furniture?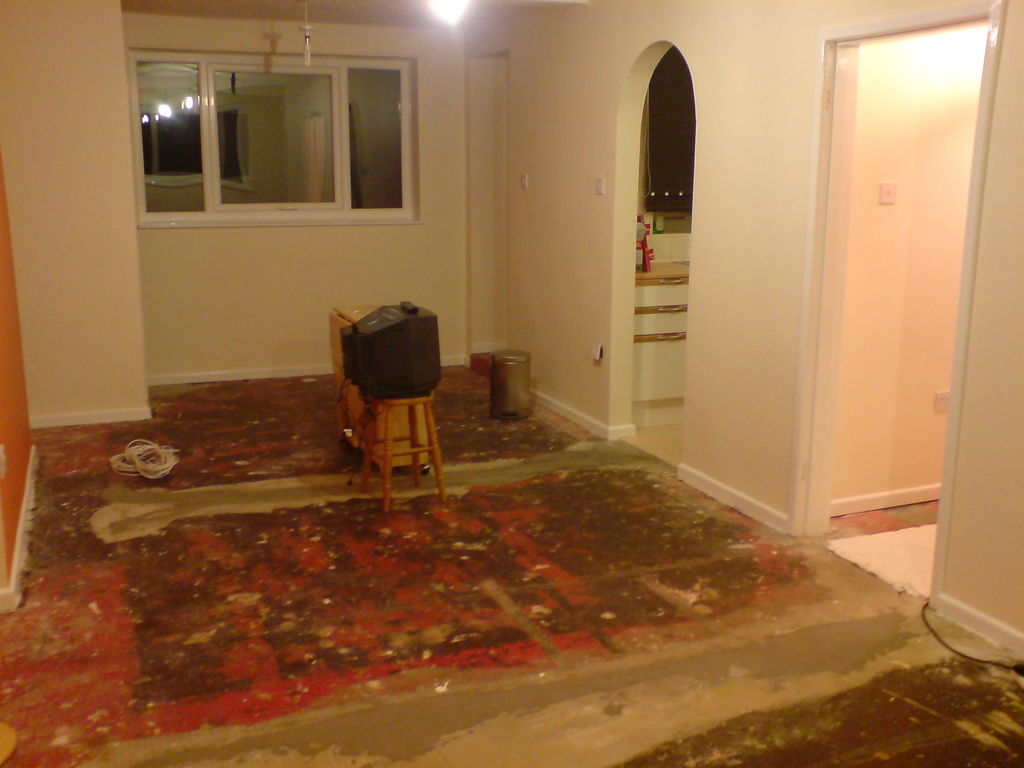
[366,390,448,514]
